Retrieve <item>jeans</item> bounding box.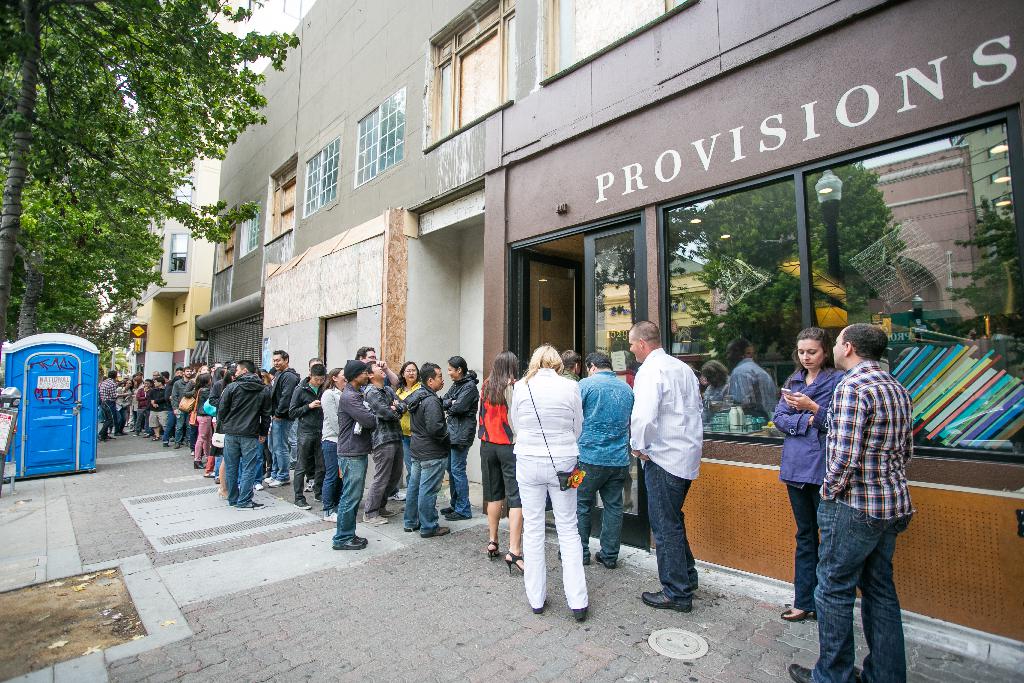
Bounding box: rect(236, 457, 260, 485).
